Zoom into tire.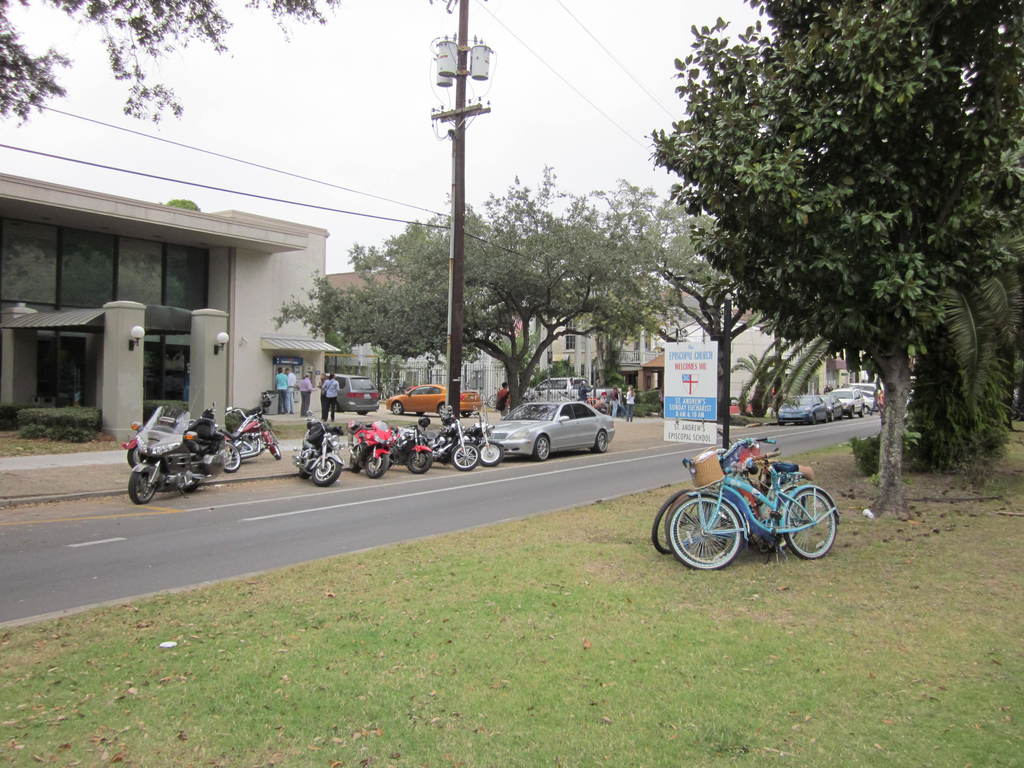
Zoom target: (left=129, top=468, right=155, bottom=503).
